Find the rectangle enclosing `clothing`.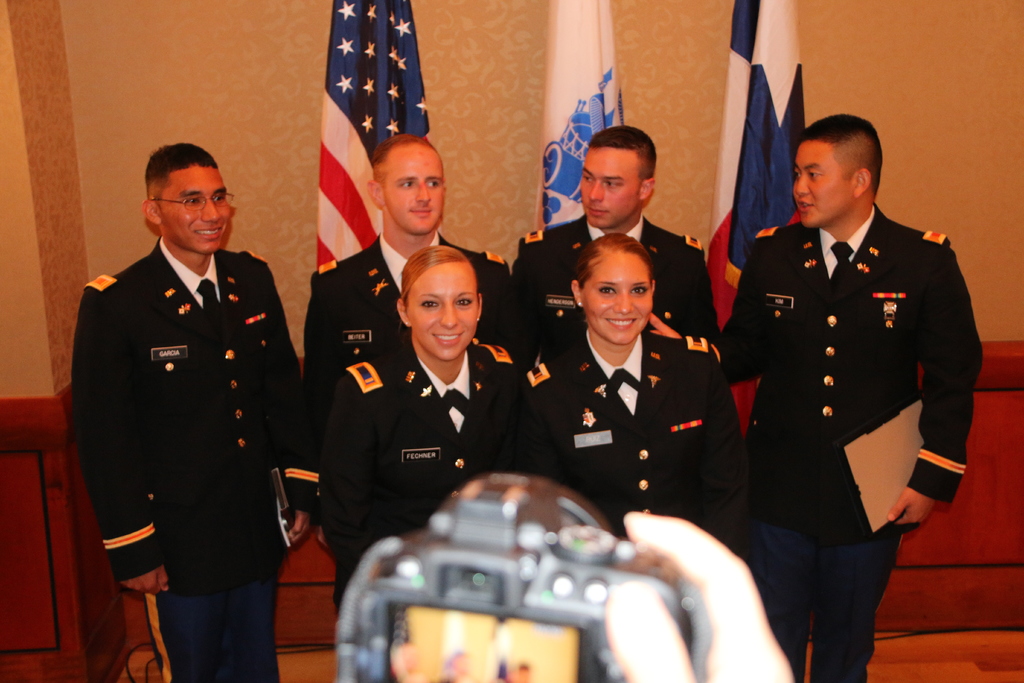
x1=305, y1=336, x2=534, y2=608.
